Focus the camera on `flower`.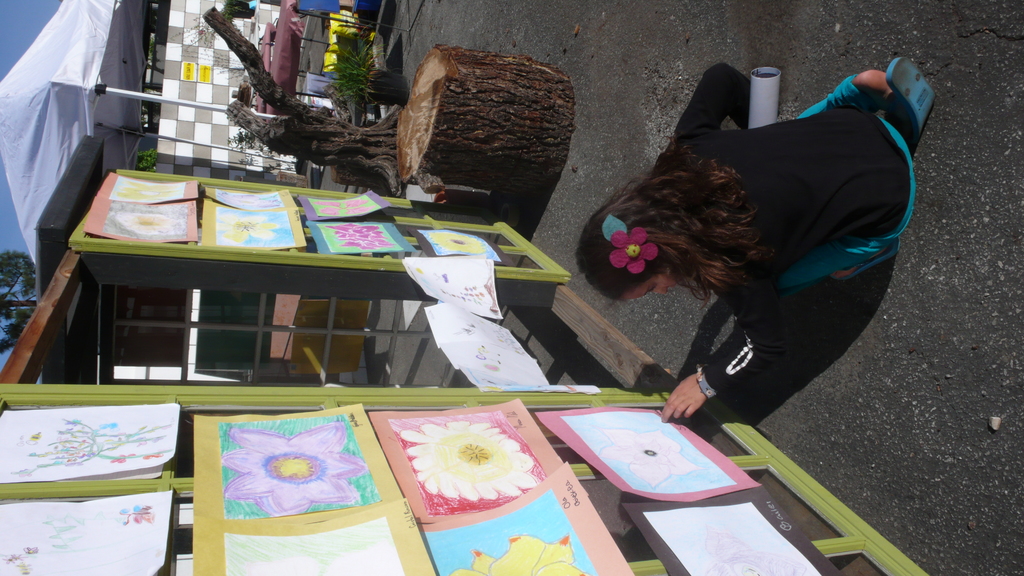
Focus region: {"x1": 605, "y1": 207, "x2": 675, "y2": 287}.
